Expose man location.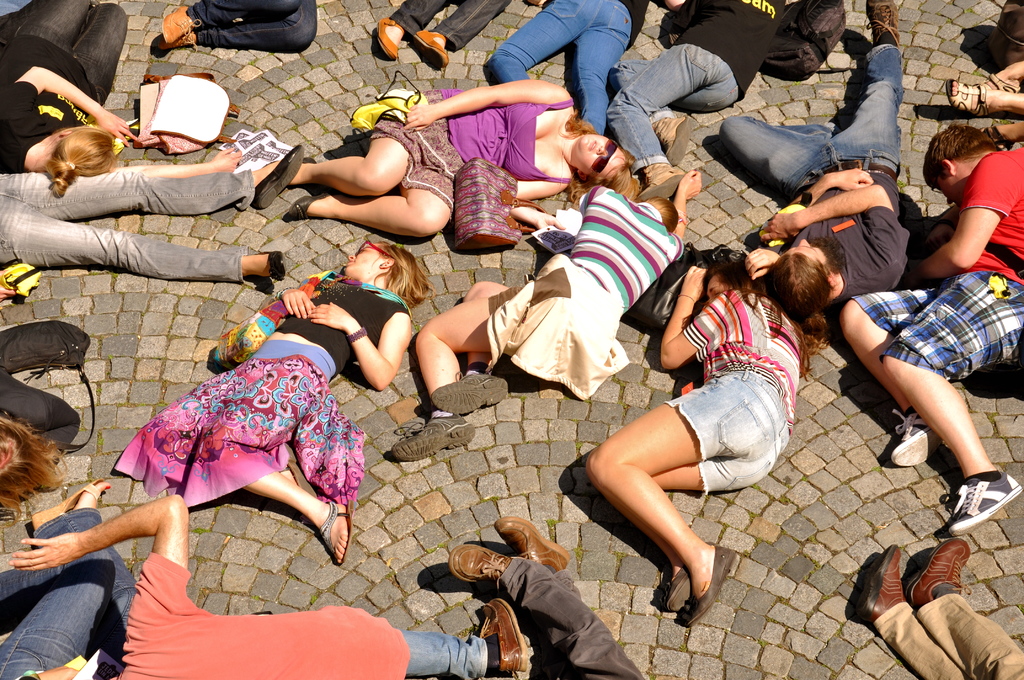
Exposed at {"left": 842, "top": 121, "right": 1023, "bottom": 539}.
